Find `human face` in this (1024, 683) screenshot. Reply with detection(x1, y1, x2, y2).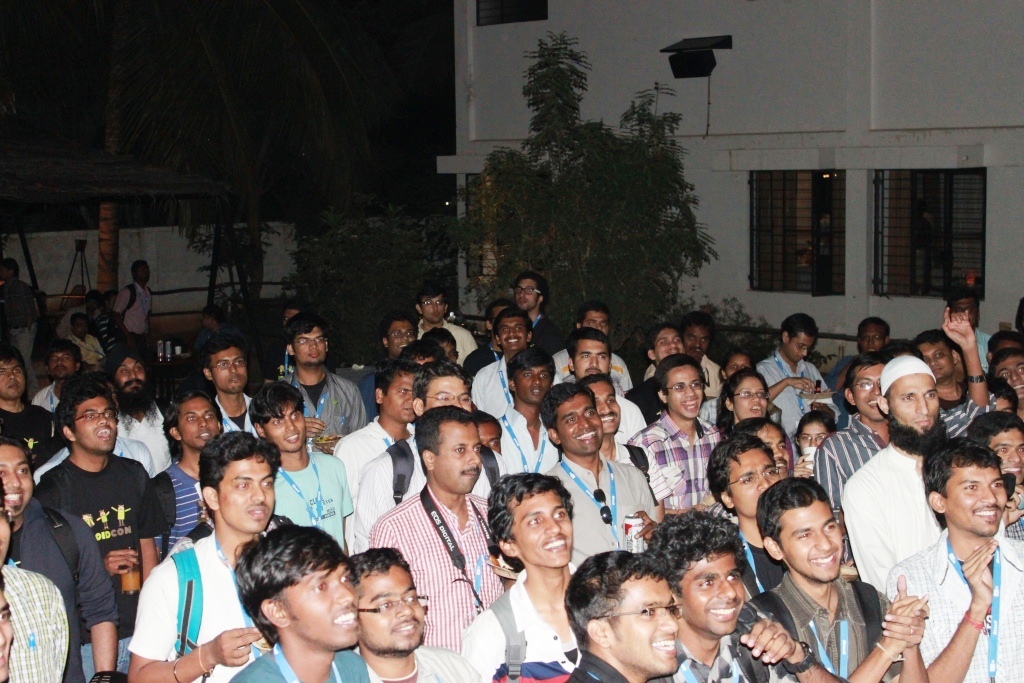
detection(610, 575, 680, 677).
